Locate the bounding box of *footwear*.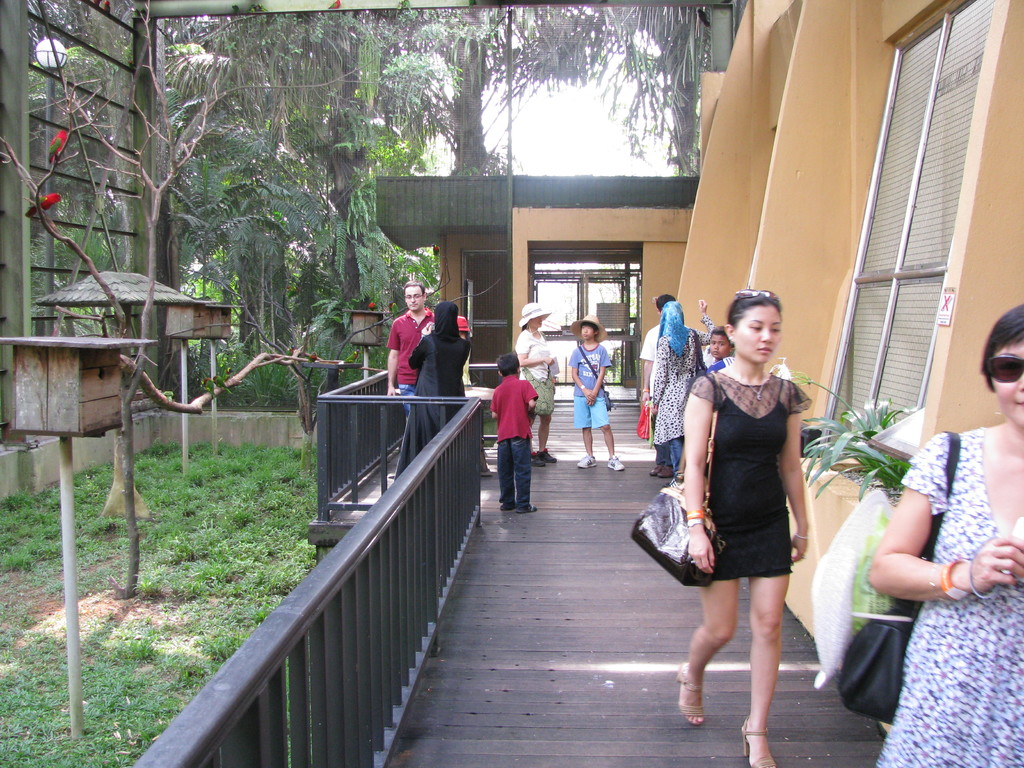
Bounding box: bbox=[578, 454, 599, 471].
